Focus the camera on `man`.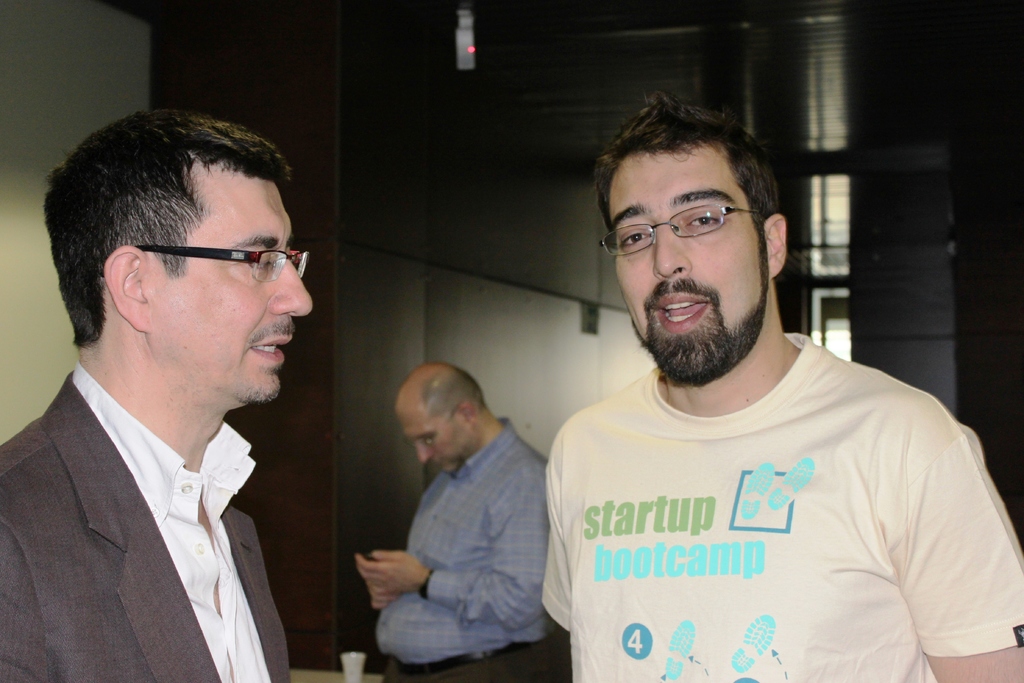
Focus region: <region>540, 92, 1023, 682</region>.
